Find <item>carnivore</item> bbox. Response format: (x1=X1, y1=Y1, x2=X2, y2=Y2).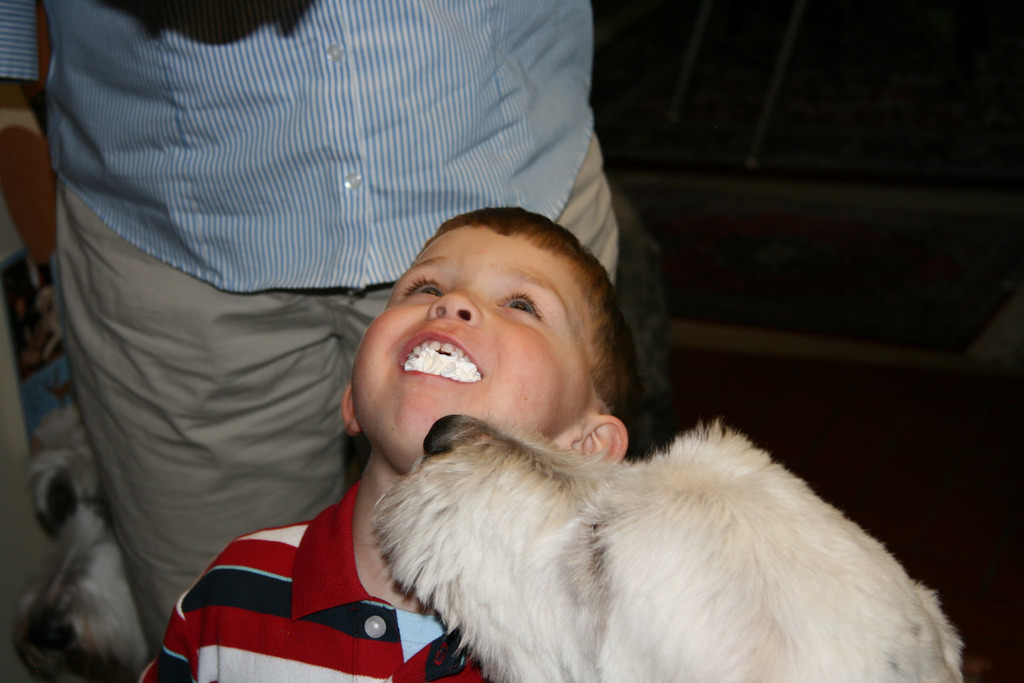
(x1=125, y1=169, x2=664, y2=682).
